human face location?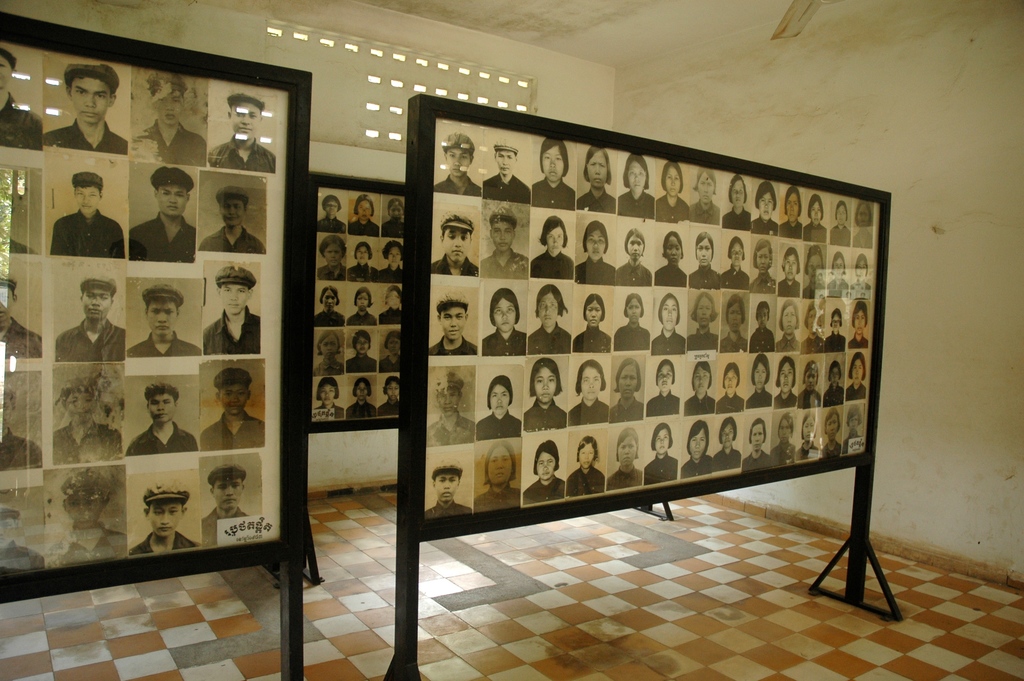
pyautogui.locateOnScreen(834, 203, 846, 227)
